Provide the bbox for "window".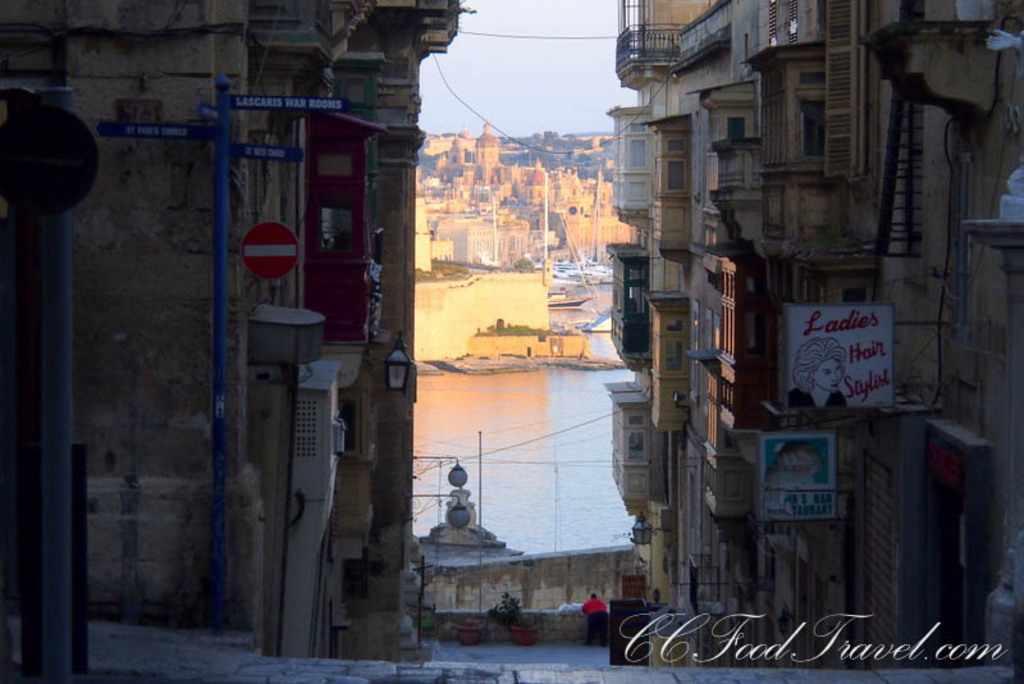
region(320, 142, 353, 181).
